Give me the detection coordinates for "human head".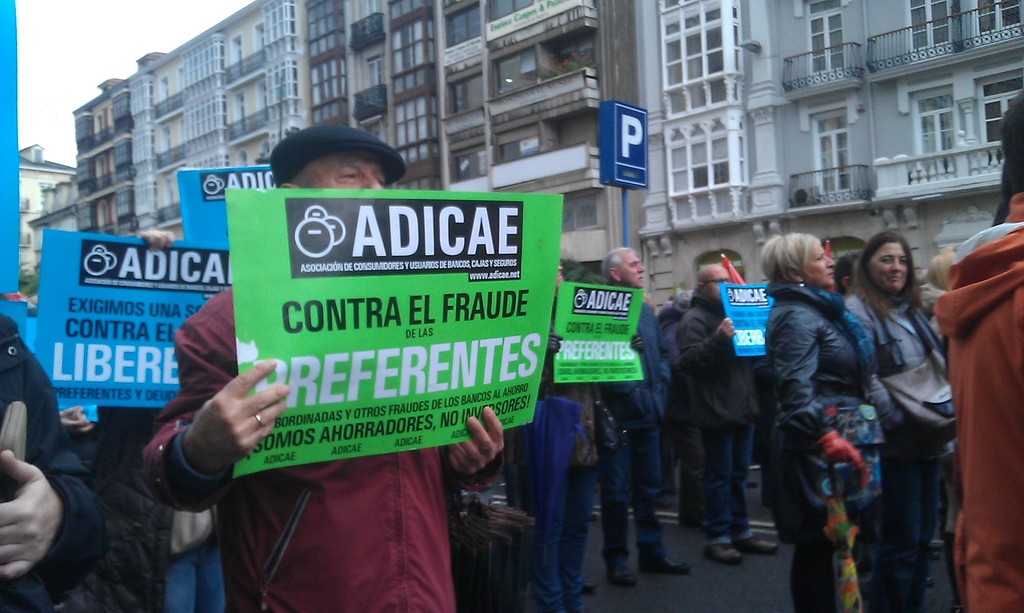
x1=765 y1=232 x2=833 y2=286.
